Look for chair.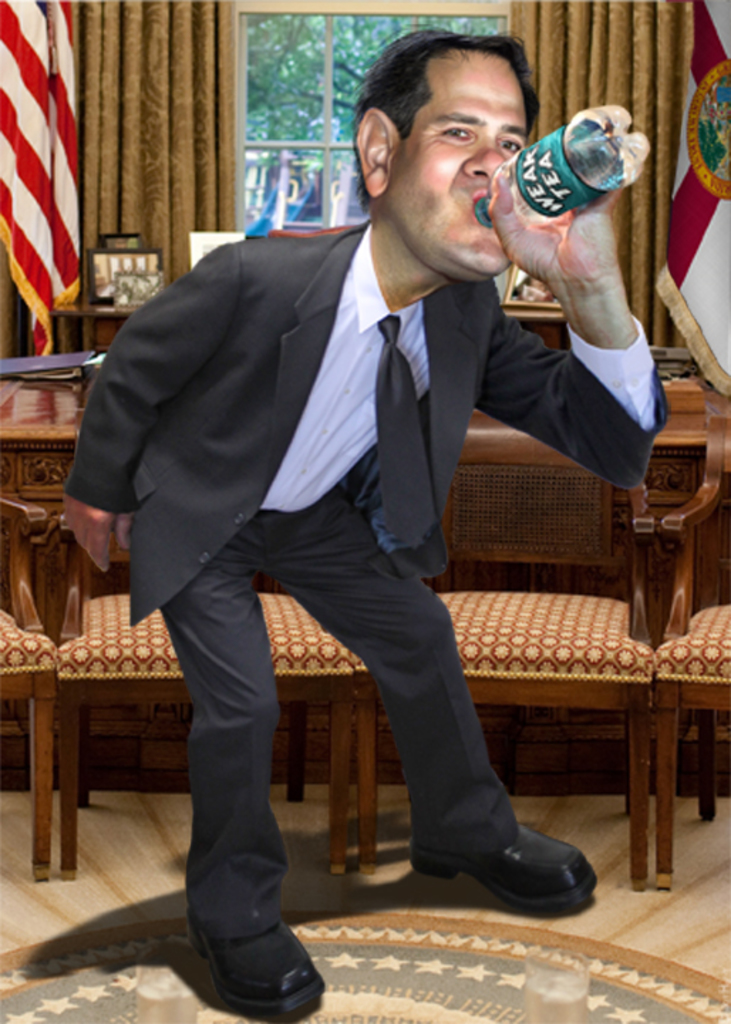
Found: left=368, top=455, right=661, bottom=906.
